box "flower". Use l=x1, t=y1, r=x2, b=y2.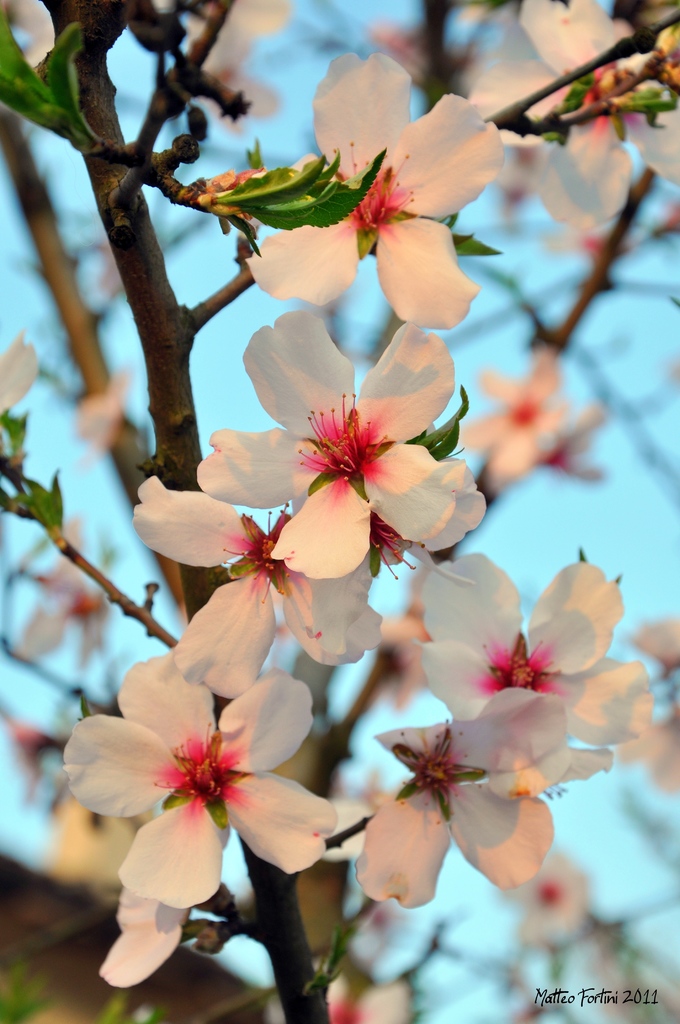
l=406, t=547, r=658, b=784.
